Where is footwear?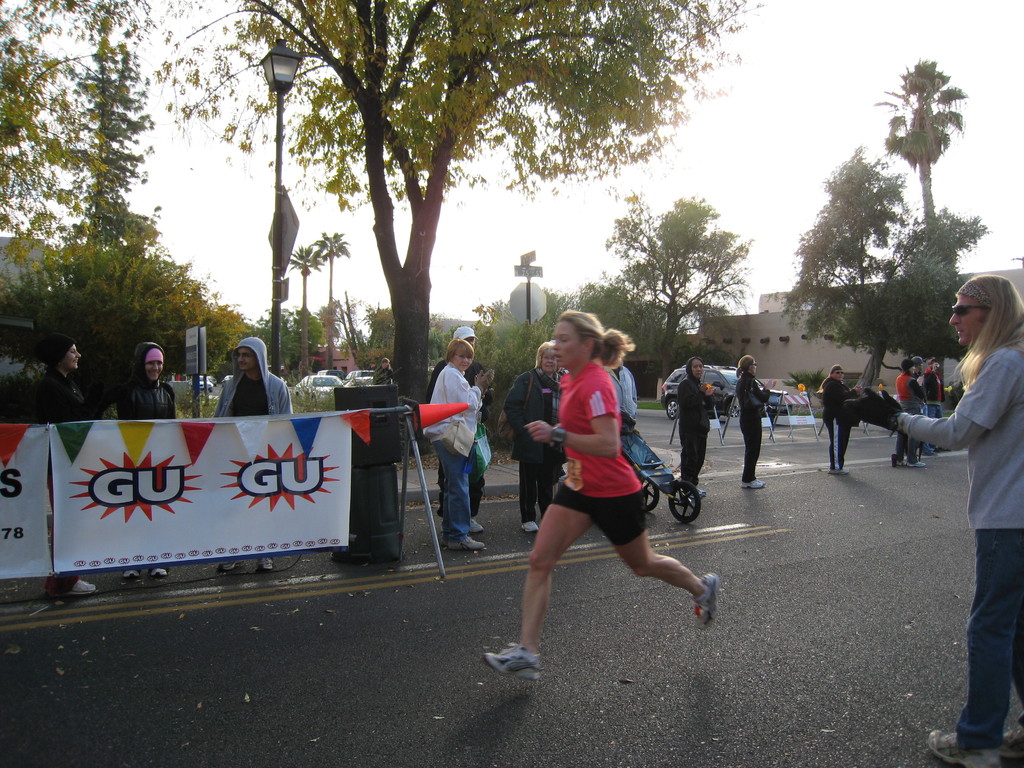
box(148, 566, 172, 579).
